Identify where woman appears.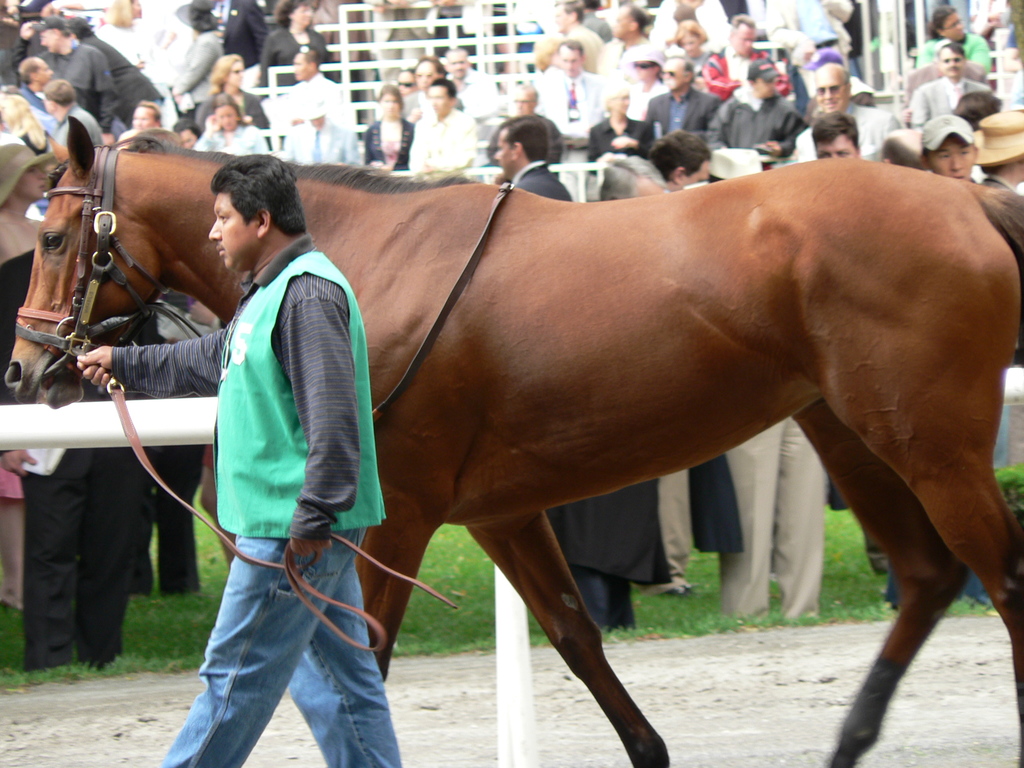
Appears at left=582, top=84, right=653, bottom=162.
